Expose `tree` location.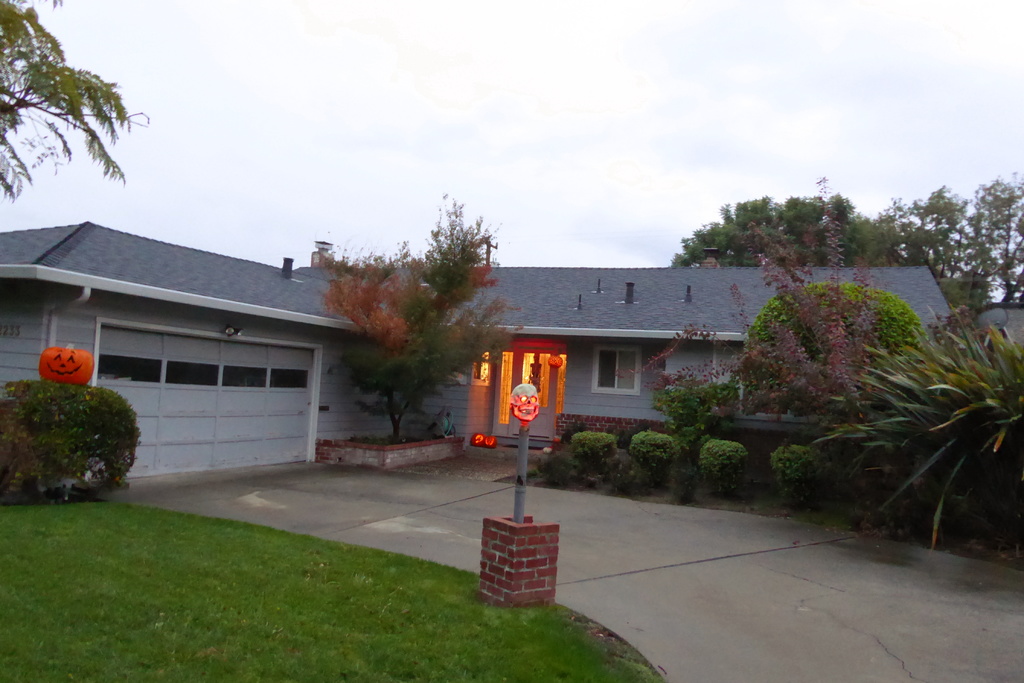
Exposed at <box>730,242,929,421</box>.
